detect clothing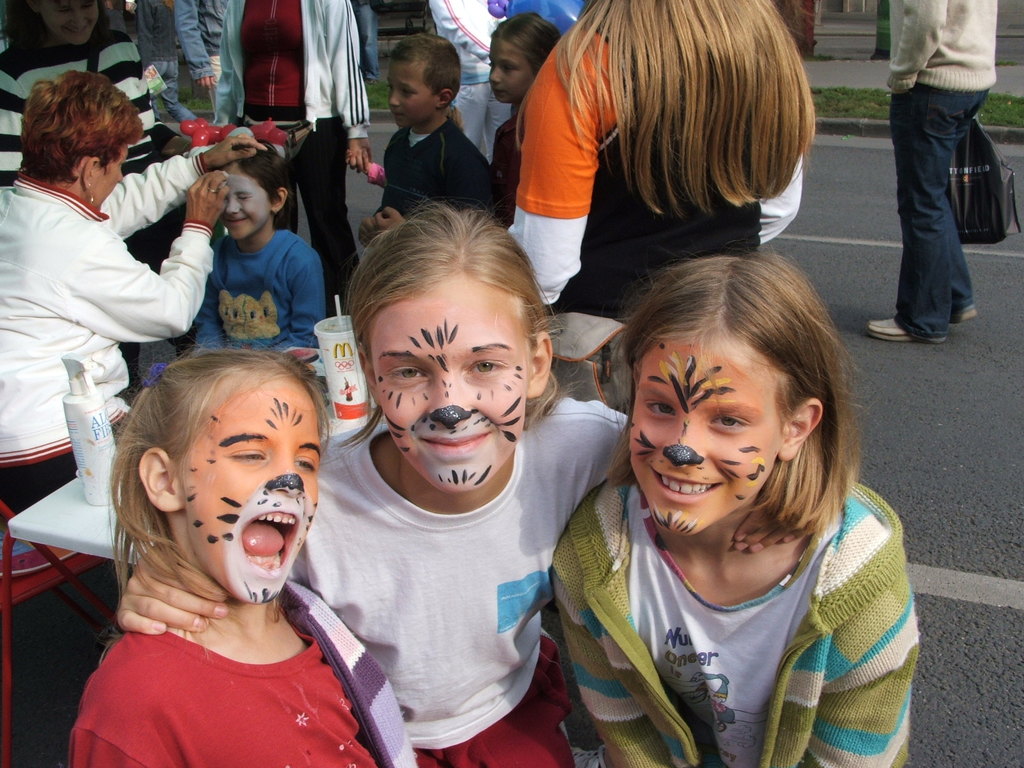
{"x1": 0, "y1": 36, "x2": 181, "y2": 186}
